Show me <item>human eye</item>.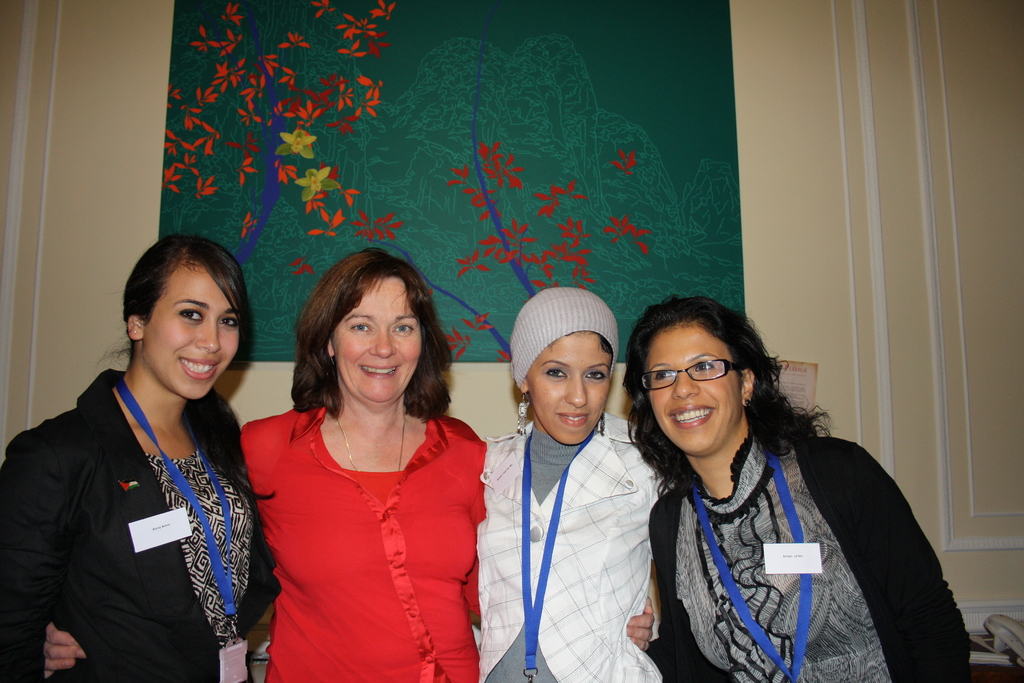
<item>human eye</item> is here: 179:302:205:322.
